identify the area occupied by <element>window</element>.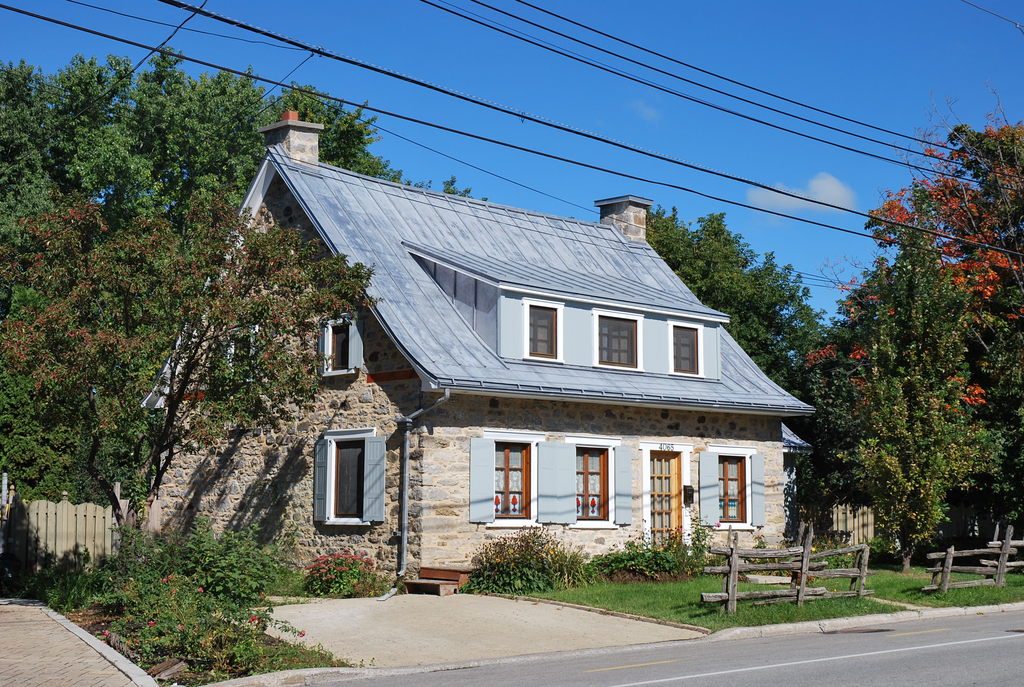
Area: crop(317, 312, 360, 381).
